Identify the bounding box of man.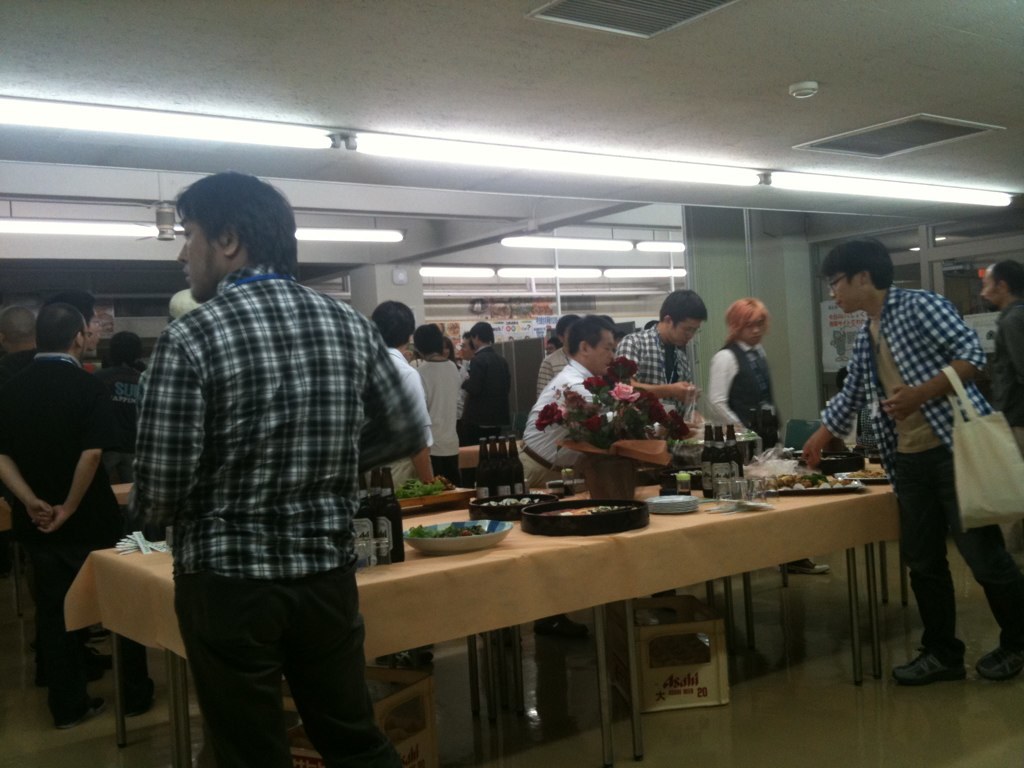
<box>449,318,515,457</box>.
